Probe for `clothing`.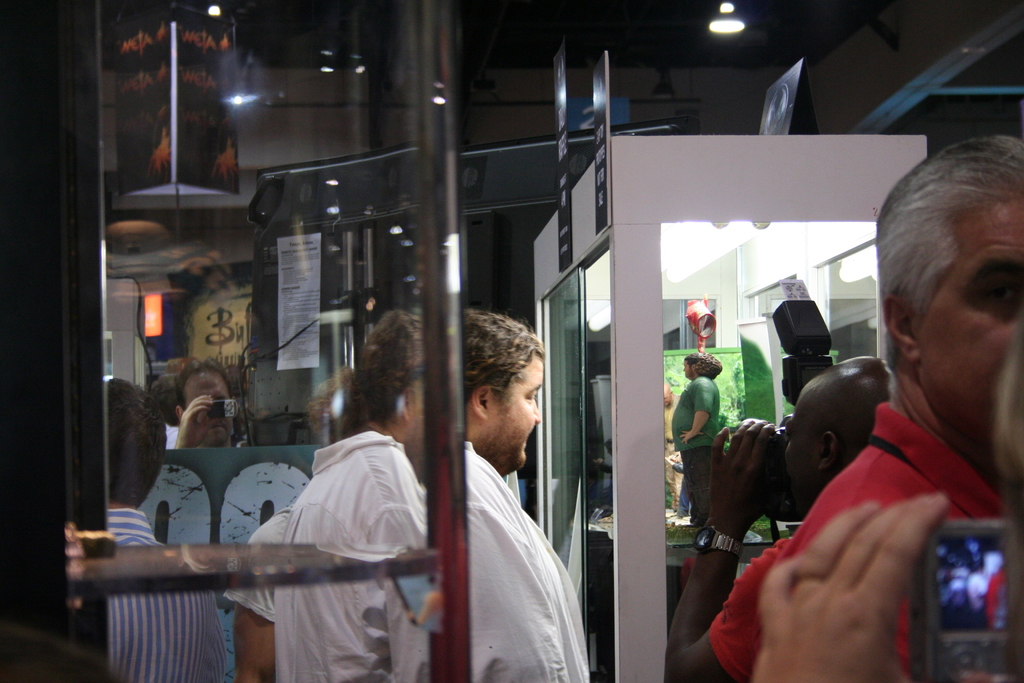
Probe result: <bbox>469, 441, 589, 682</bbox>.
